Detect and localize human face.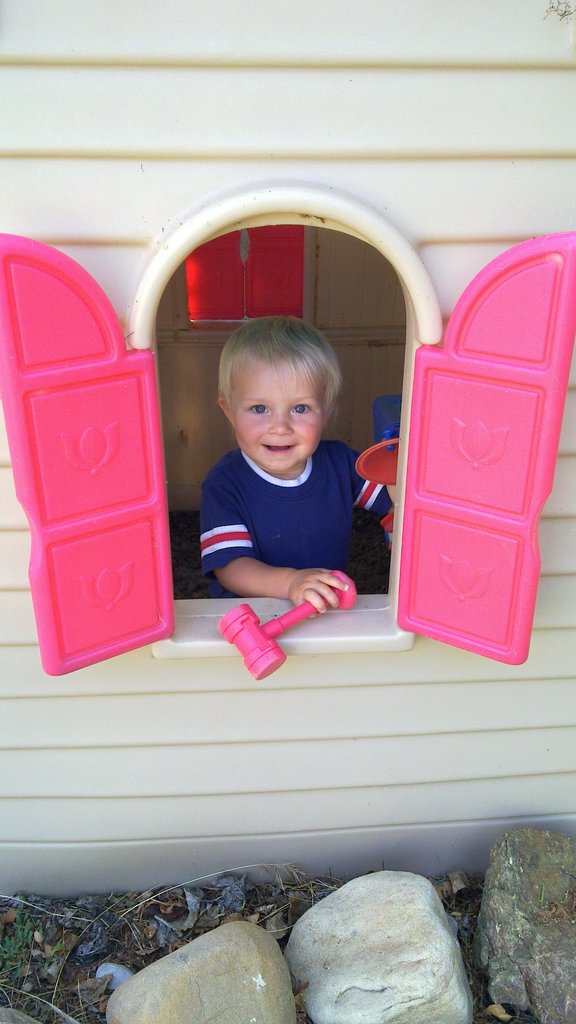
Localized at <box>228,349,321,467</box>.
